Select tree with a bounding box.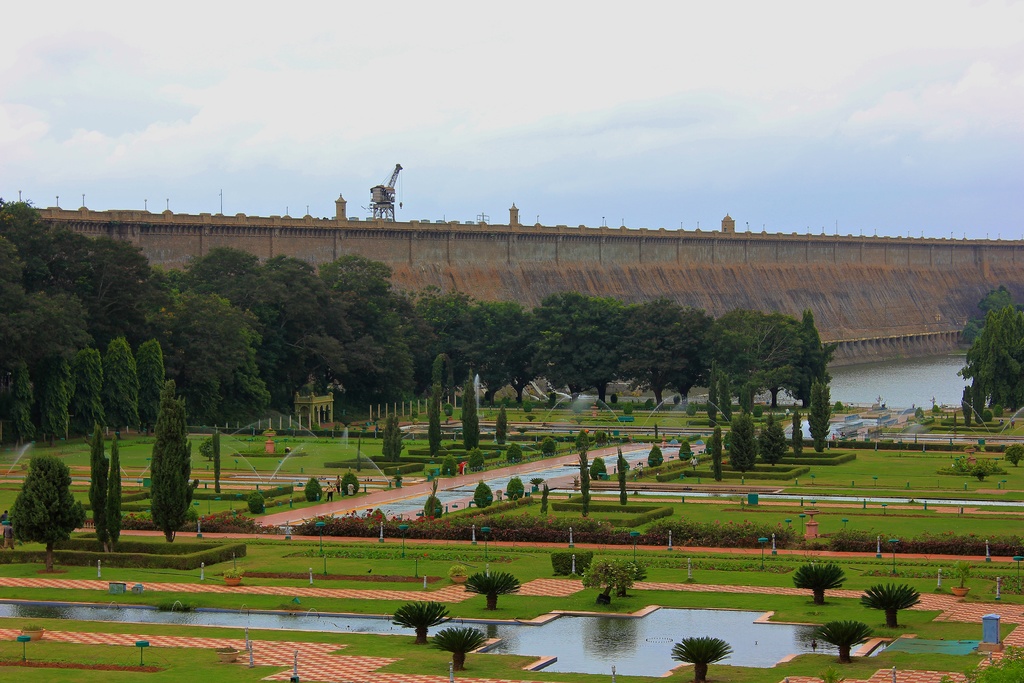
detection(582, 554, 644, 604).
